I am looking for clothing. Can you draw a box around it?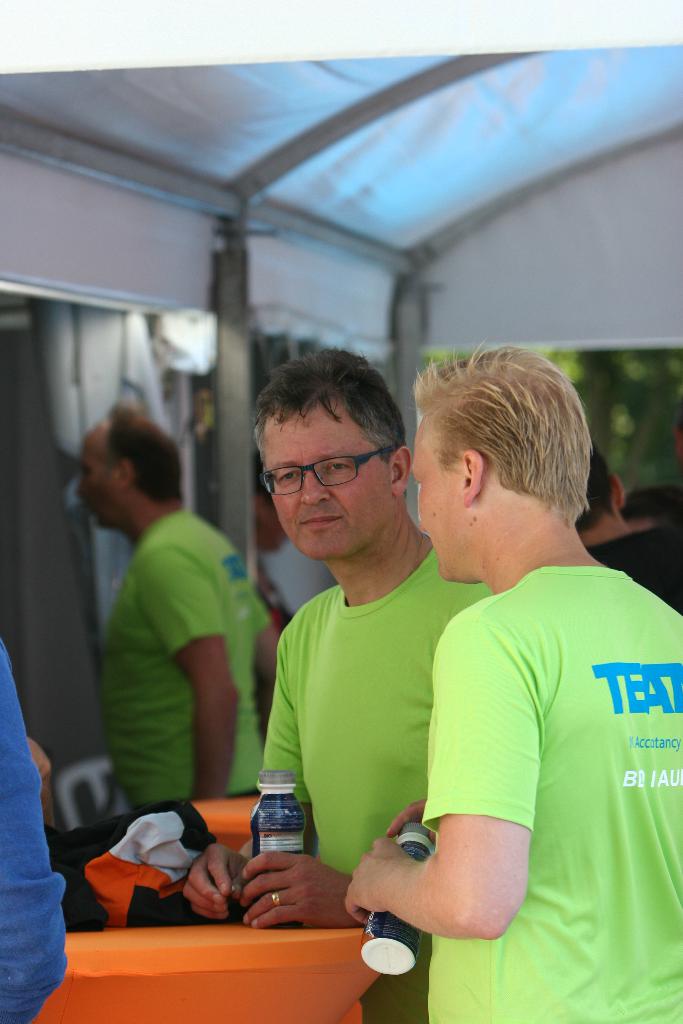
Sure, the bounding box is (0, 645, 67, 1023).
